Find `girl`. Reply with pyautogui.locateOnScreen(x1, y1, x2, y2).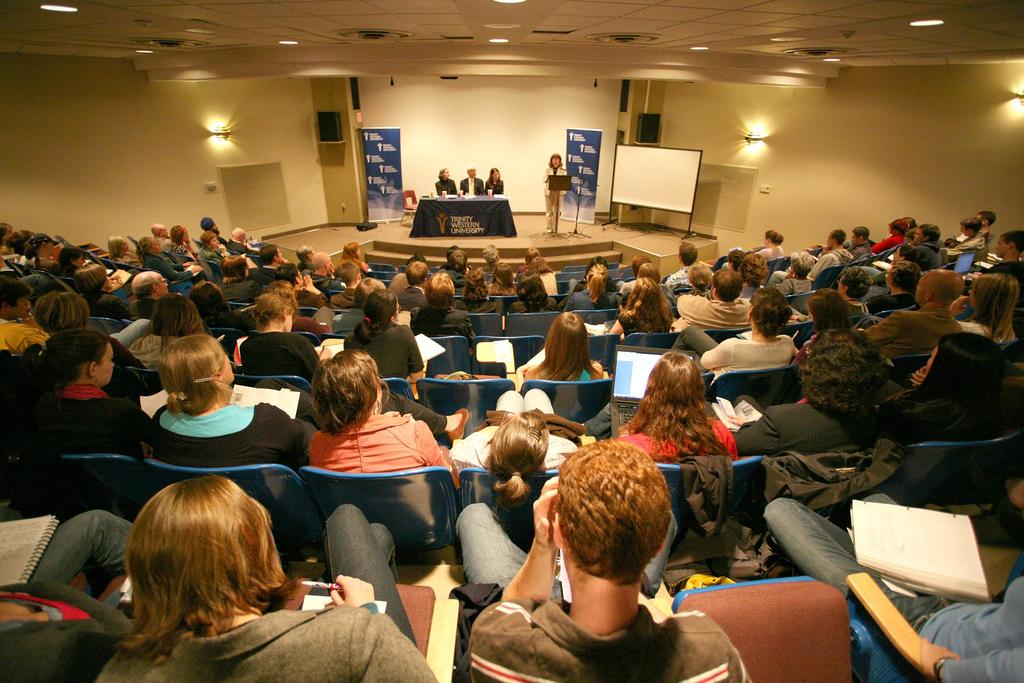
pyautogui.locateOnScreen(4, 328, 157, 466).
